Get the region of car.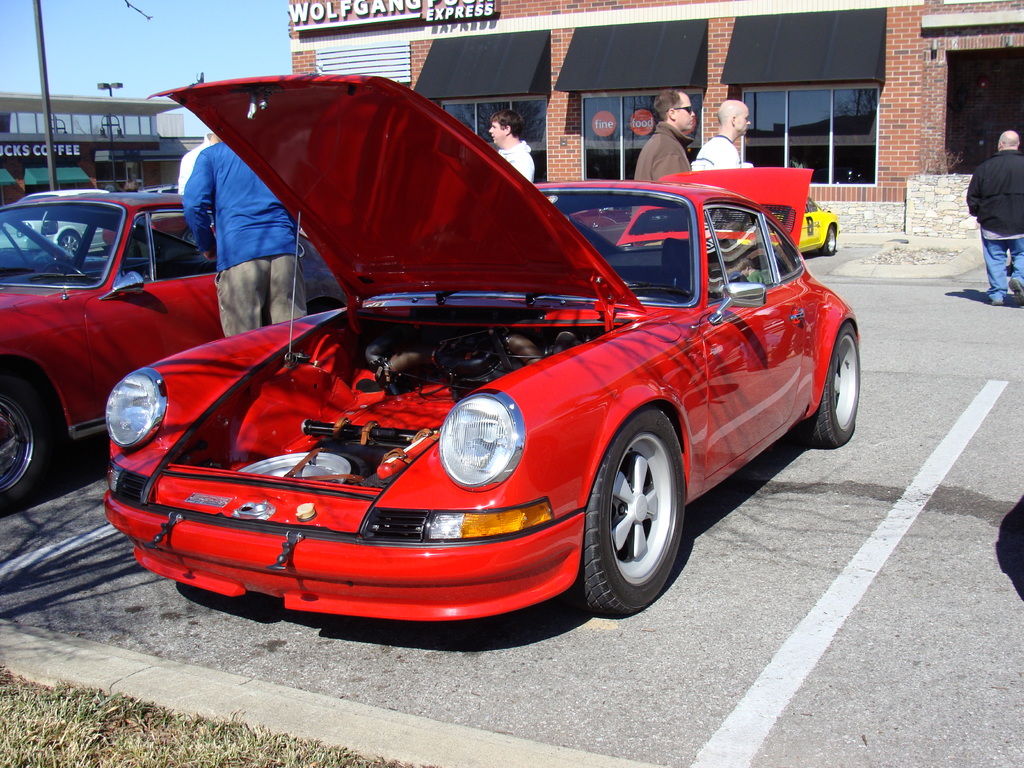
left=0, top=193, right=345, bottom=509.
